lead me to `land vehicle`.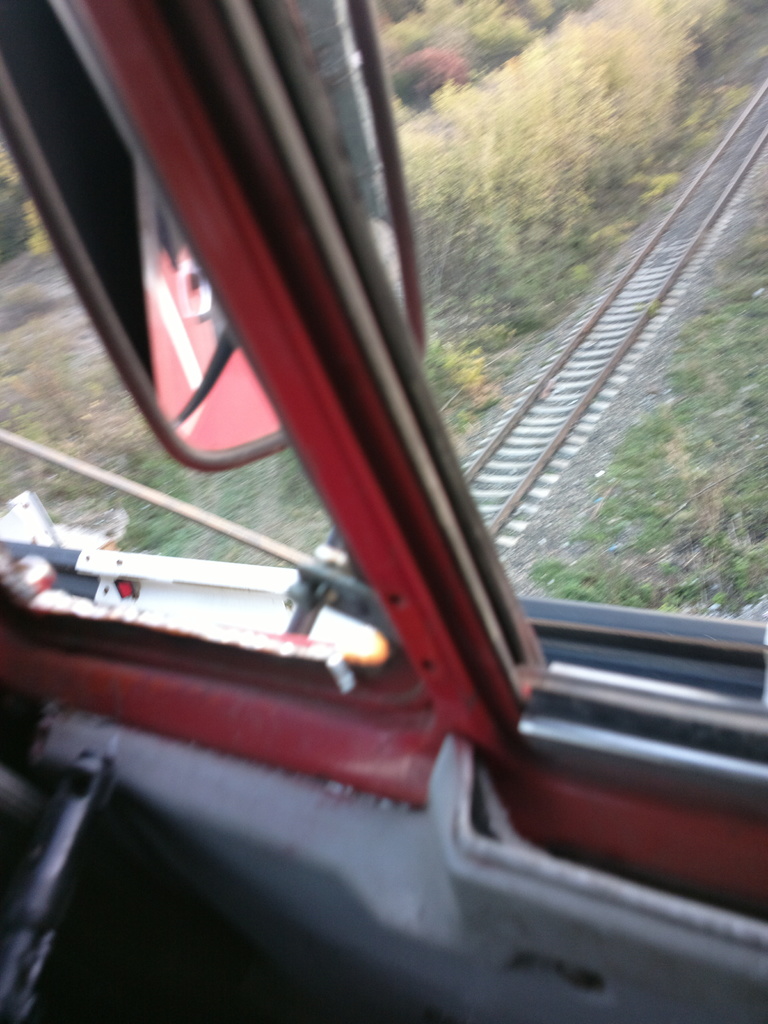
Lead to <box>0,0,755,1005</box>.
